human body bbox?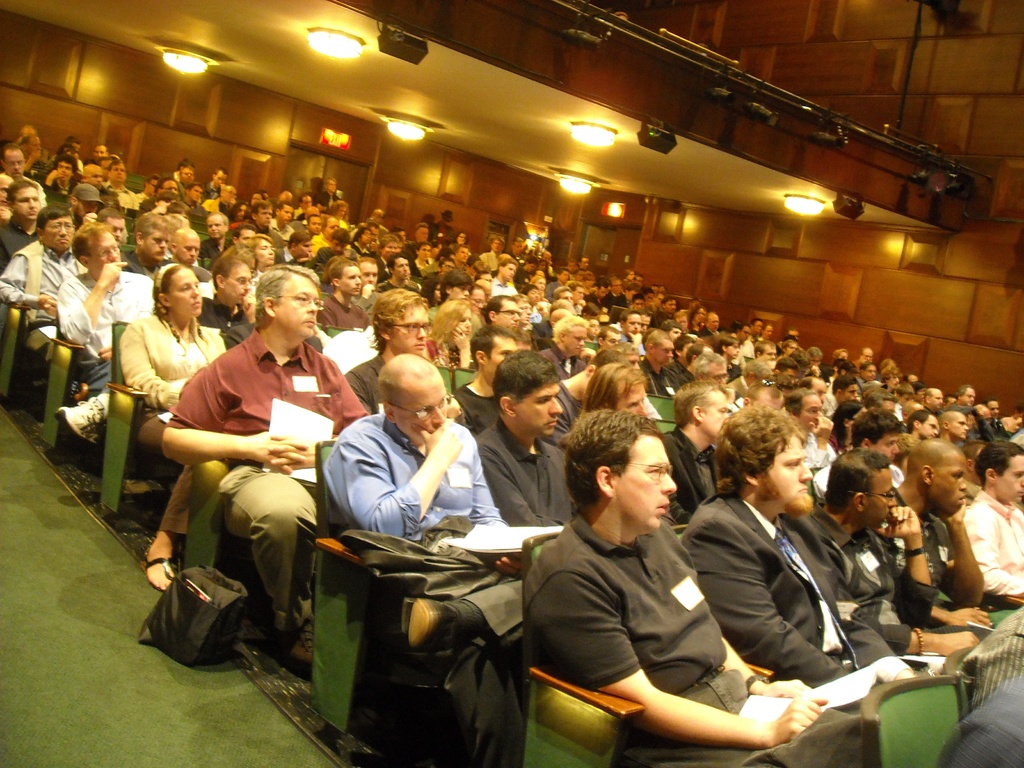
x1=620, y1=266, x2=635, y2=288
